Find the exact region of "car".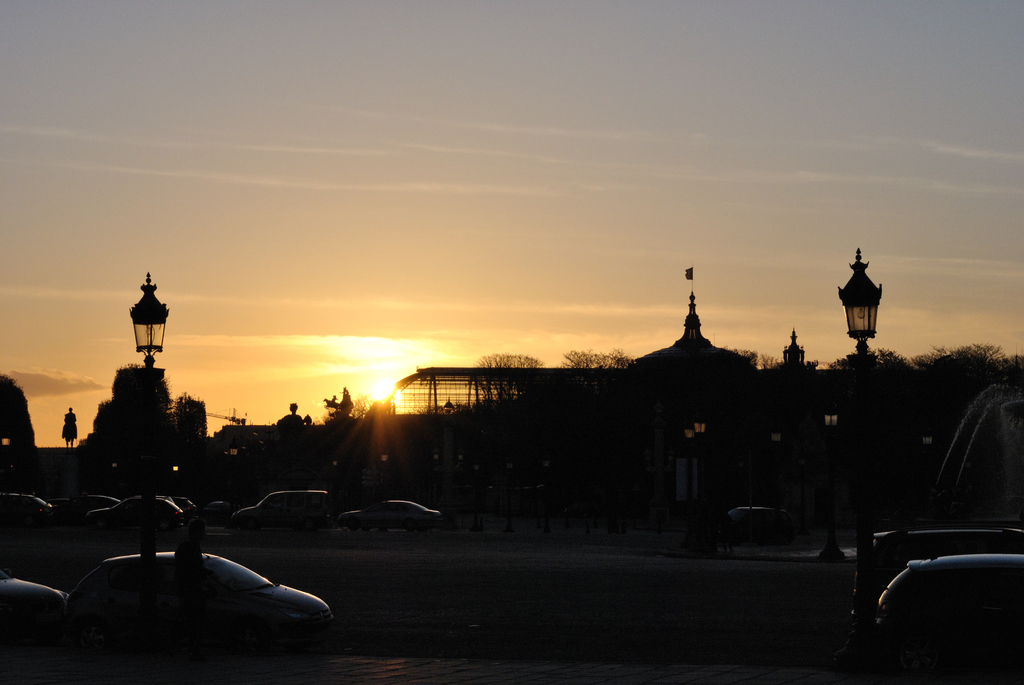
Exact region: <box>228,482,329,537</box>.
